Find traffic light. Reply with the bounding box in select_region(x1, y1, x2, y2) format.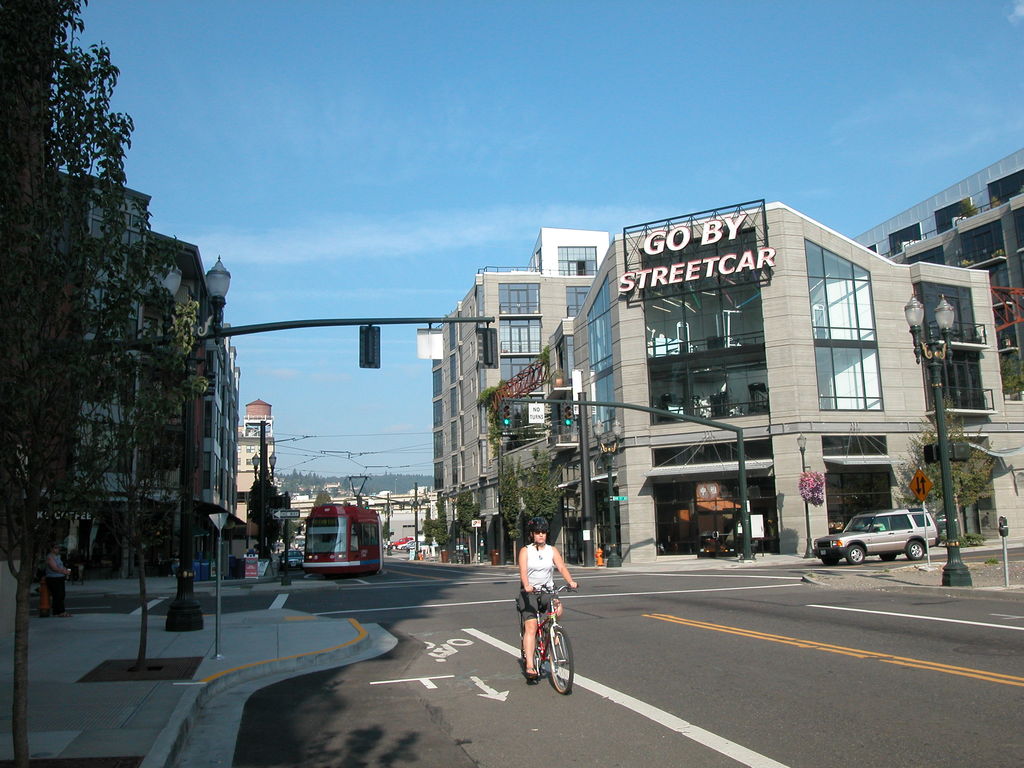
select_region(499, 403, 515, 427).
